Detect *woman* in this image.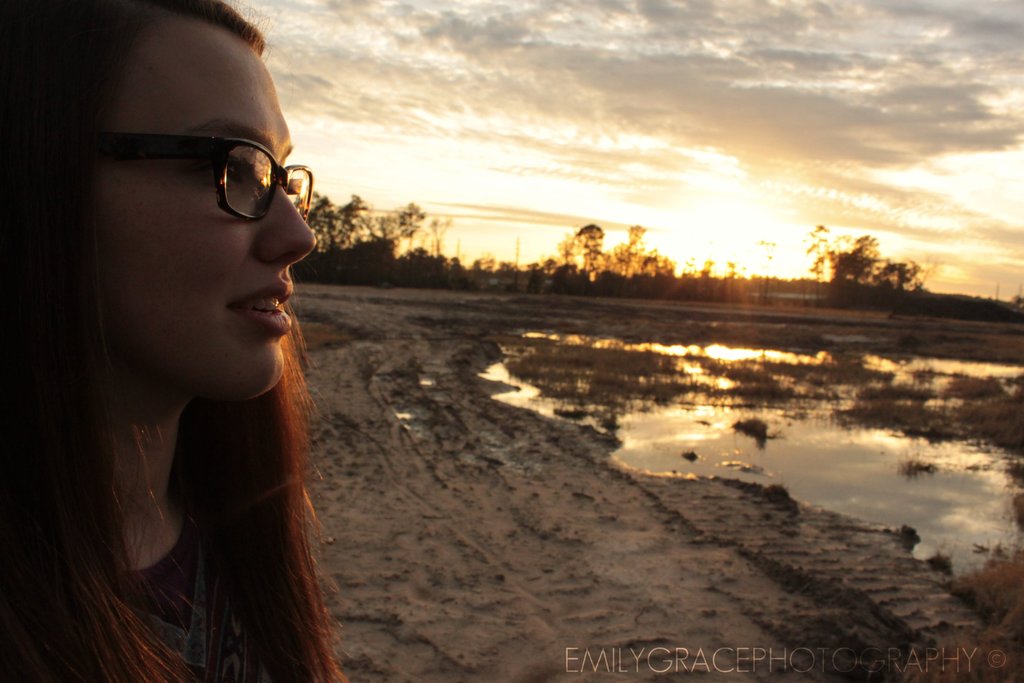
Detection: 26 0 354 677.
